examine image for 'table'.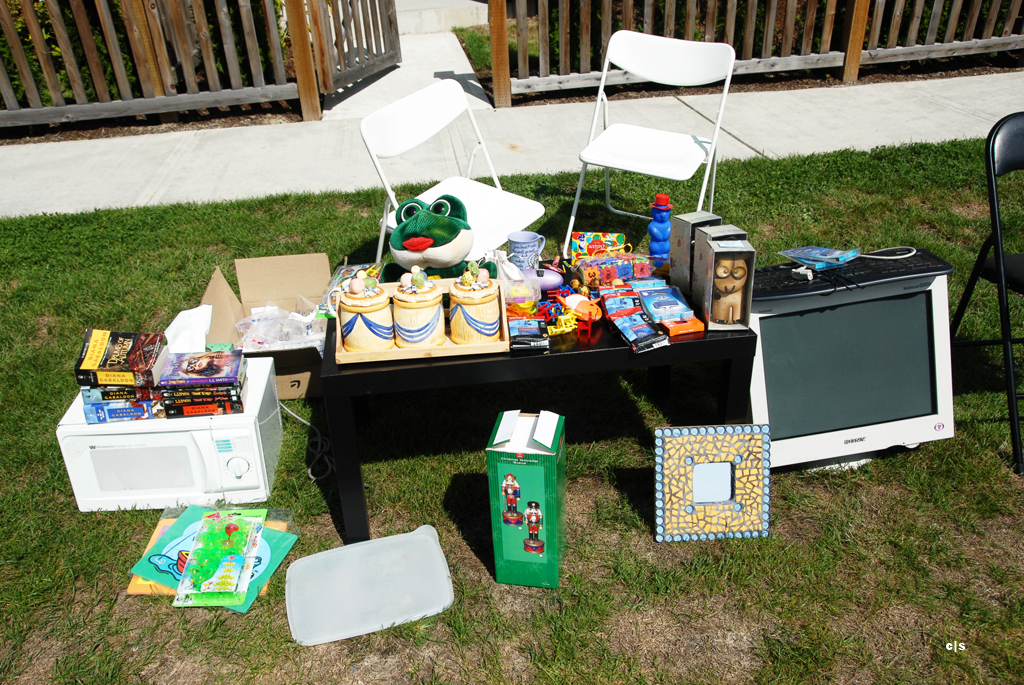
Examination result: region(315, 257, 758, 544).
